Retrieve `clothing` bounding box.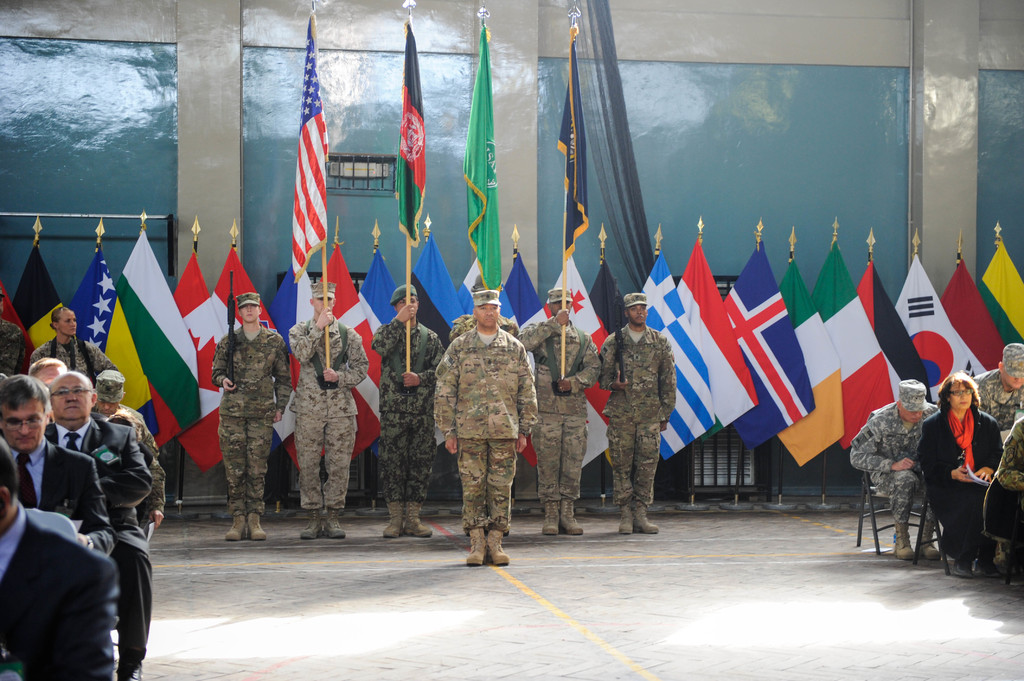
Bounding box: locate(209, 319, 289, 517).
